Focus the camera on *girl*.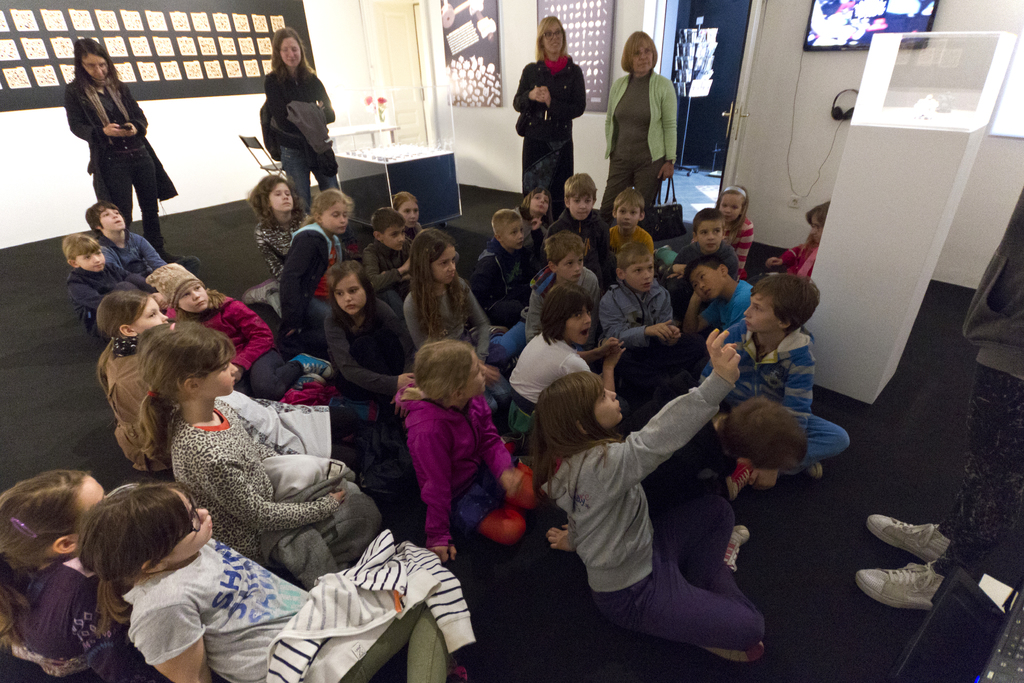
Focus region: <region>96, 297, 181, 474</region>.
